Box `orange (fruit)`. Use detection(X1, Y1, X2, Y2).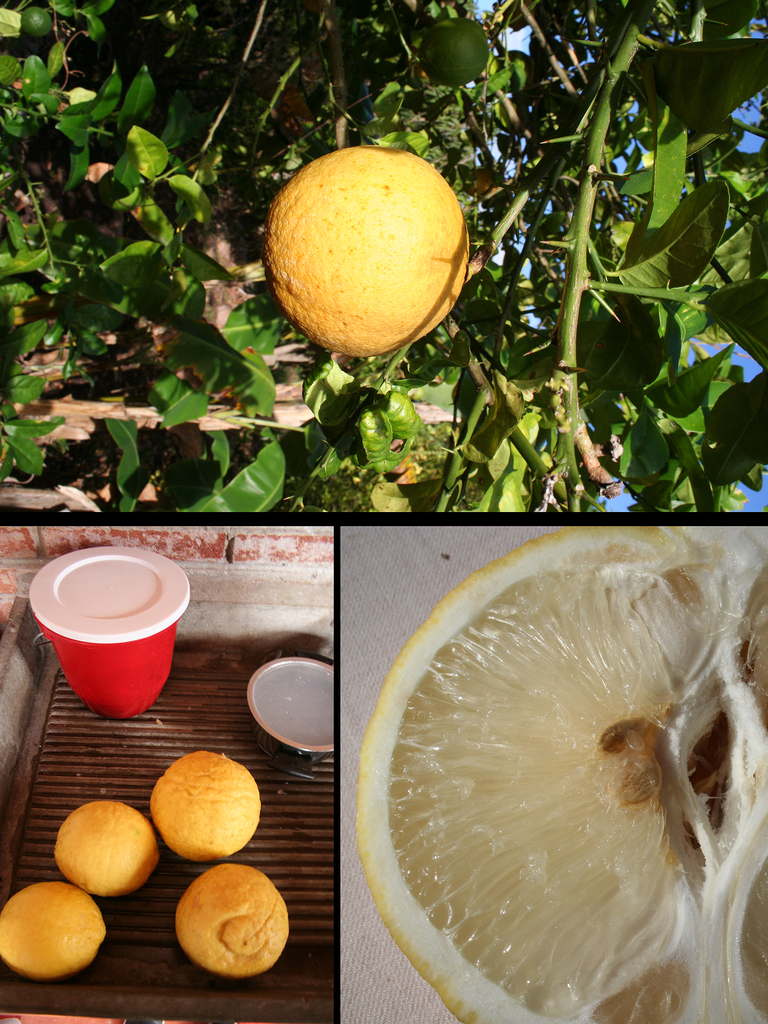
detection(147, 750, 260, 855).
